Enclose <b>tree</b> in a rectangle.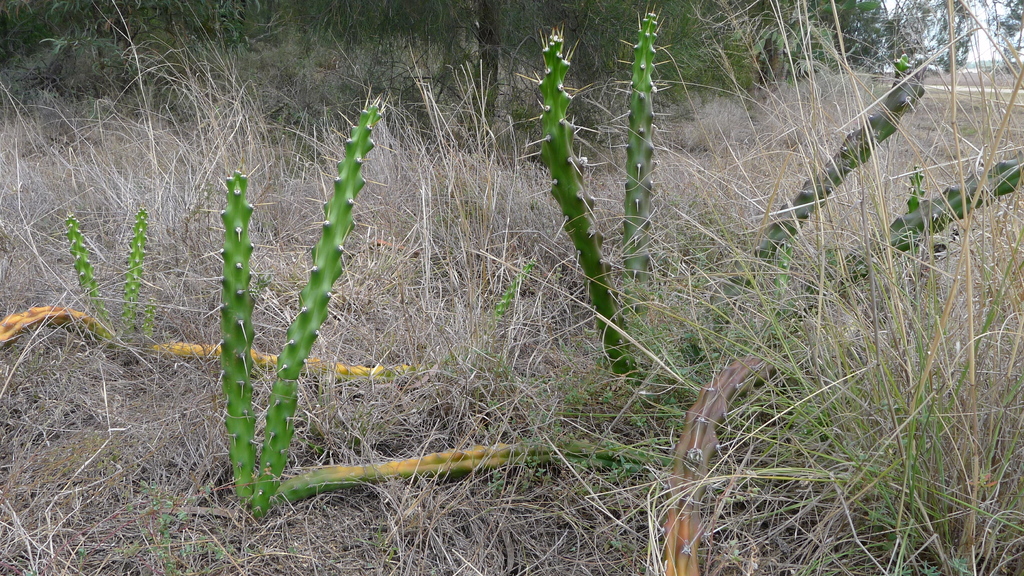
box(463, 0, 500, 135).
